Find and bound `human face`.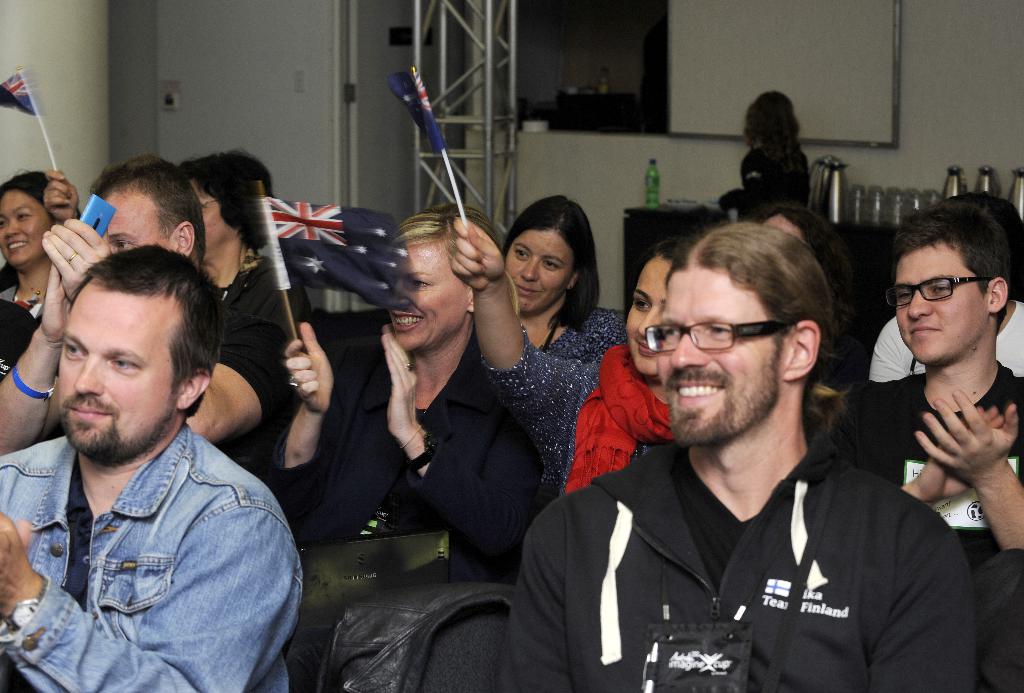
Bound: <region>893, 244, 988, 361</region>.
